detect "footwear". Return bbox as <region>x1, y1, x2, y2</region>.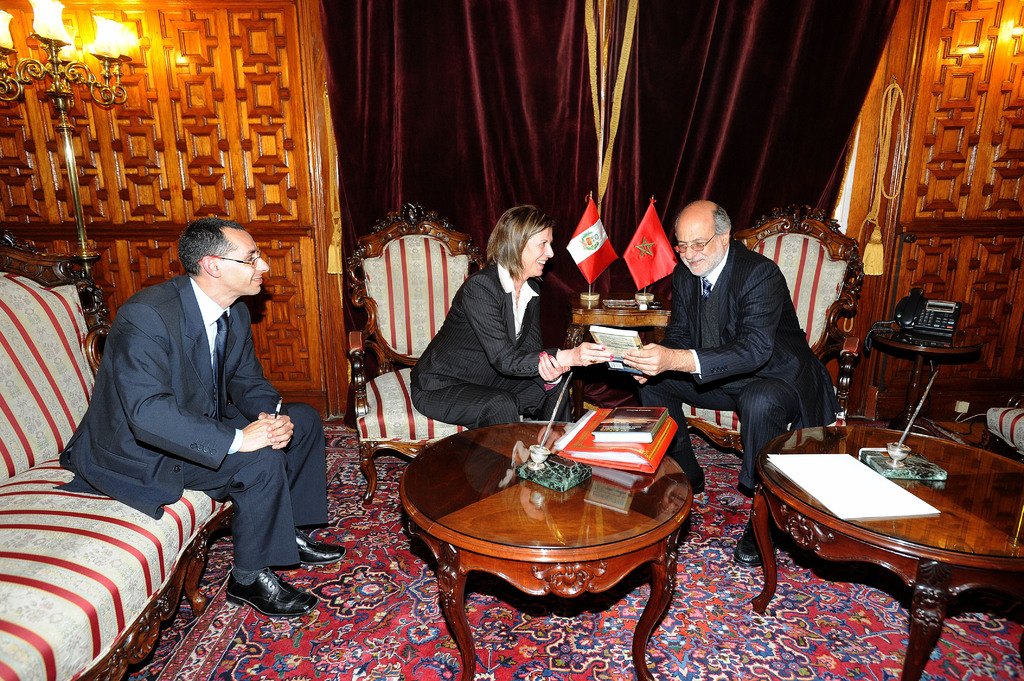
<region>280, 527, 348, 566</region>.
